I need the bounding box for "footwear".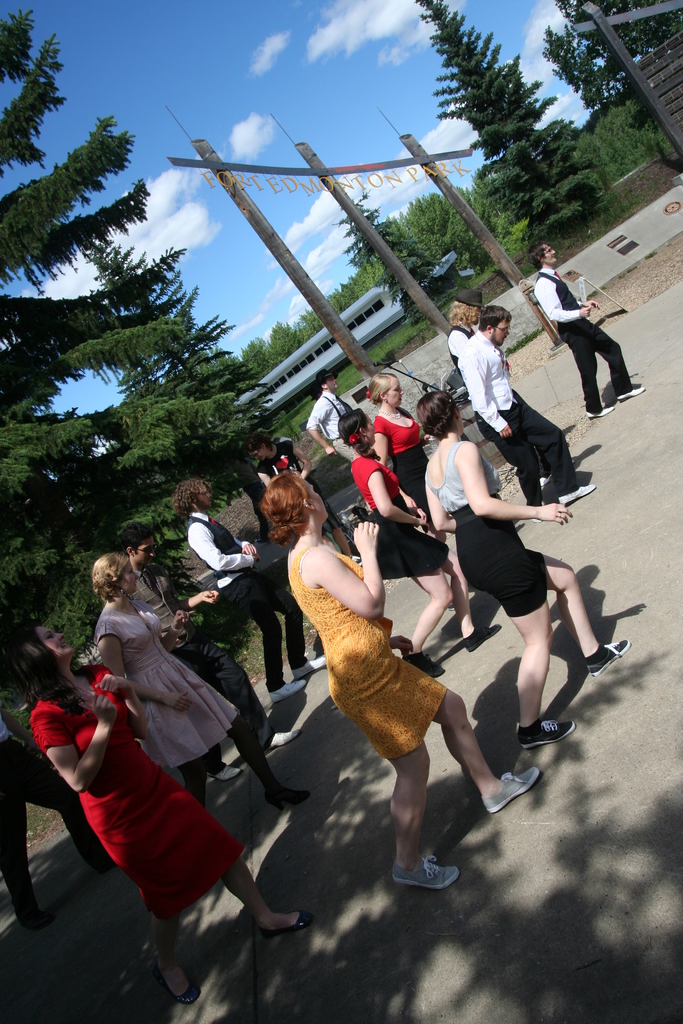
Here it is: crop(212, 764, 240, 783).
